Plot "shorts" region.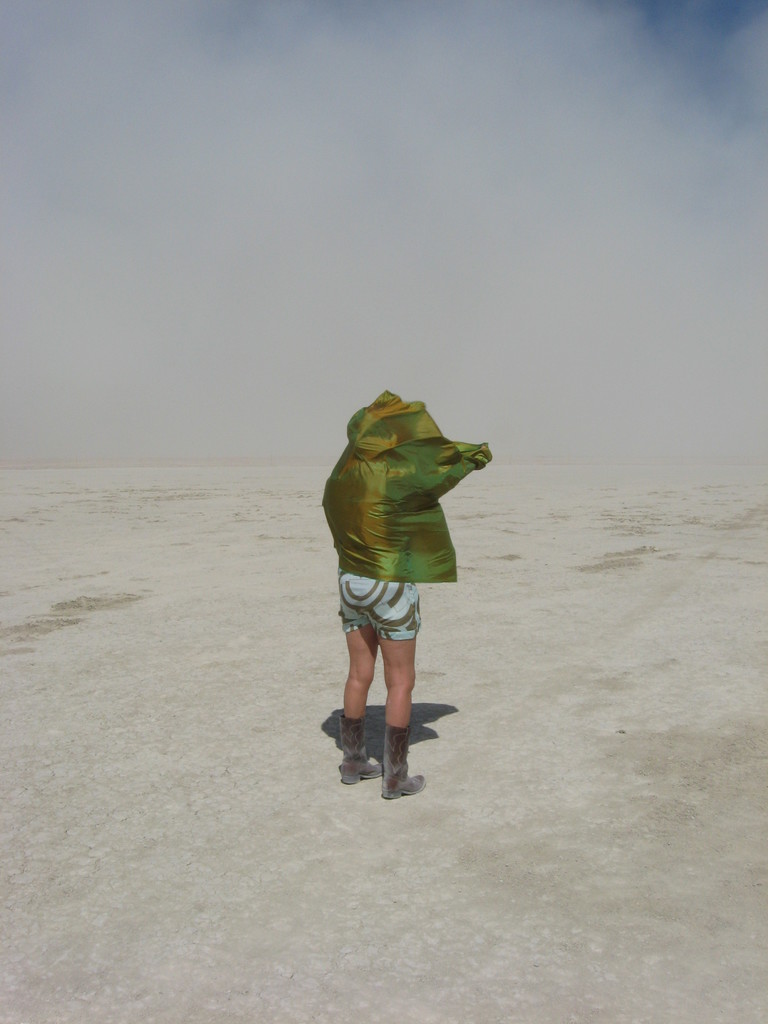
Plotted at [333,589,431,652].
